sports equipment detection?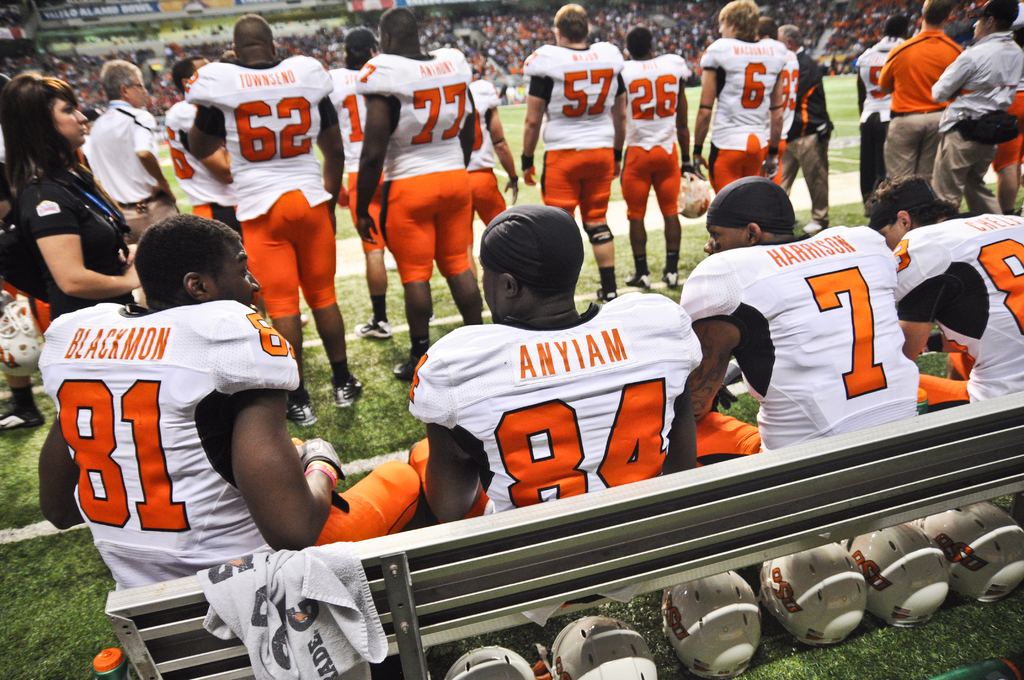
l=714, t=359, r=738, b=416
